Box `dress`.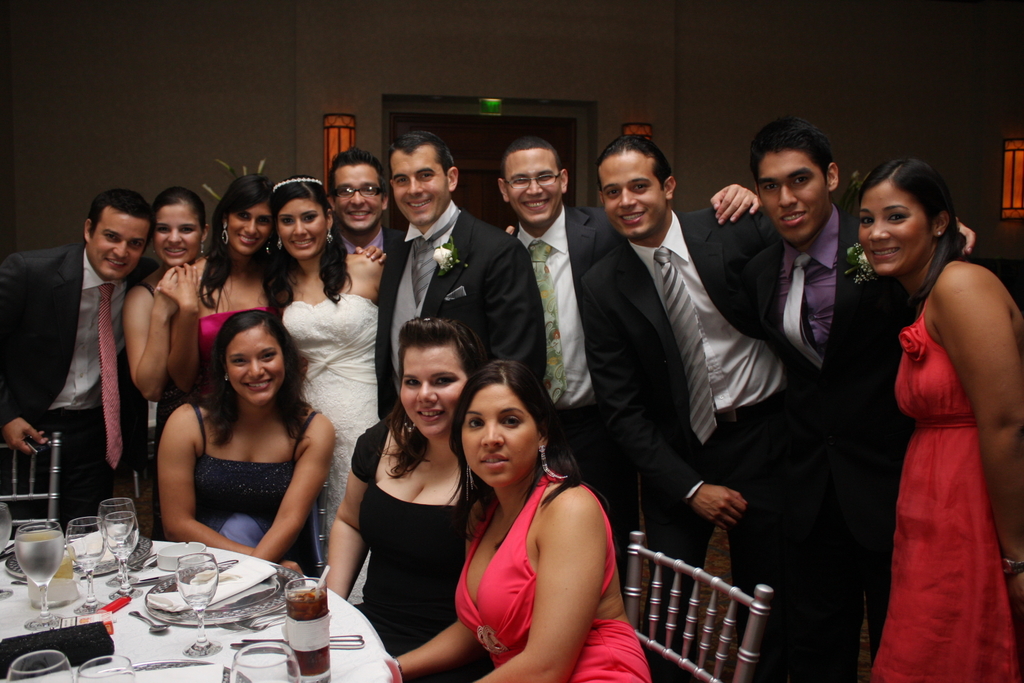
bbox=[200, 305, 282, 402].
